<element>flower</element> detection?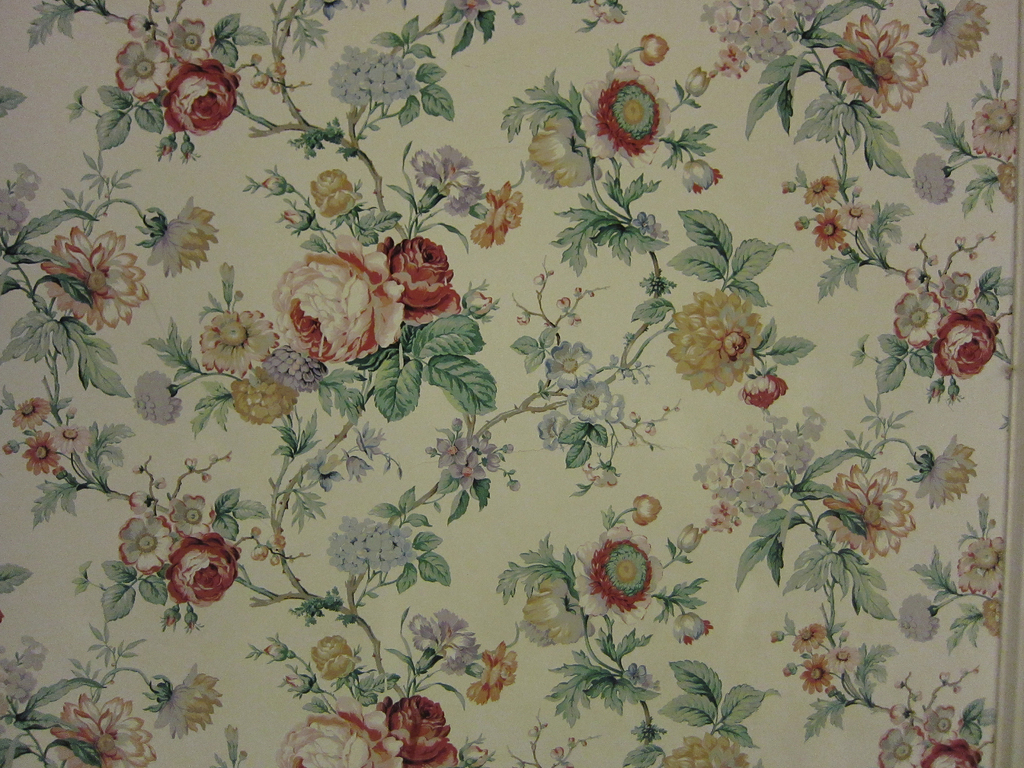
[left=251, top=69, right=272, bottom=93]
